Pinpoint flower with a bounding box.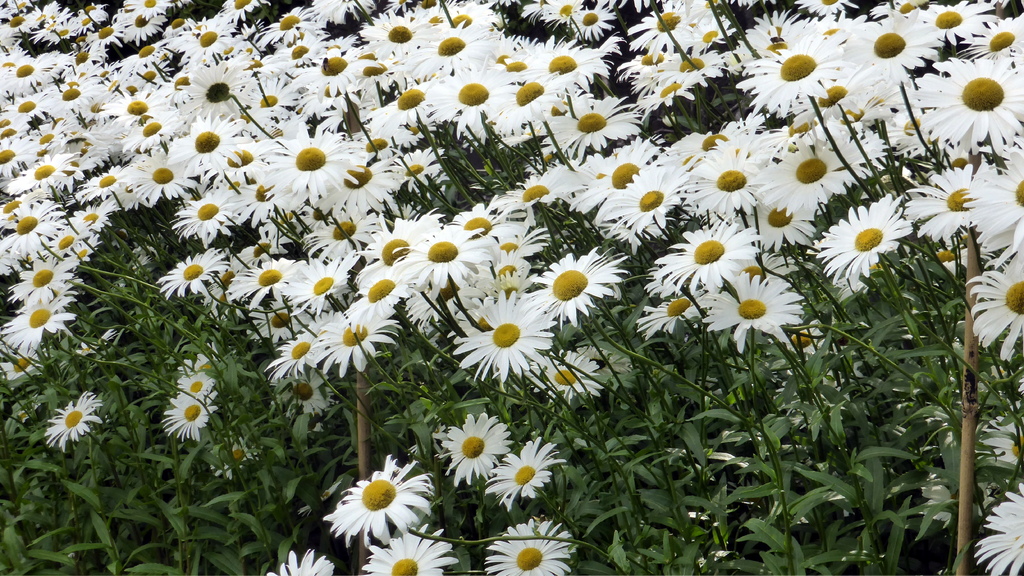
box(208, 438, 255, 479).
